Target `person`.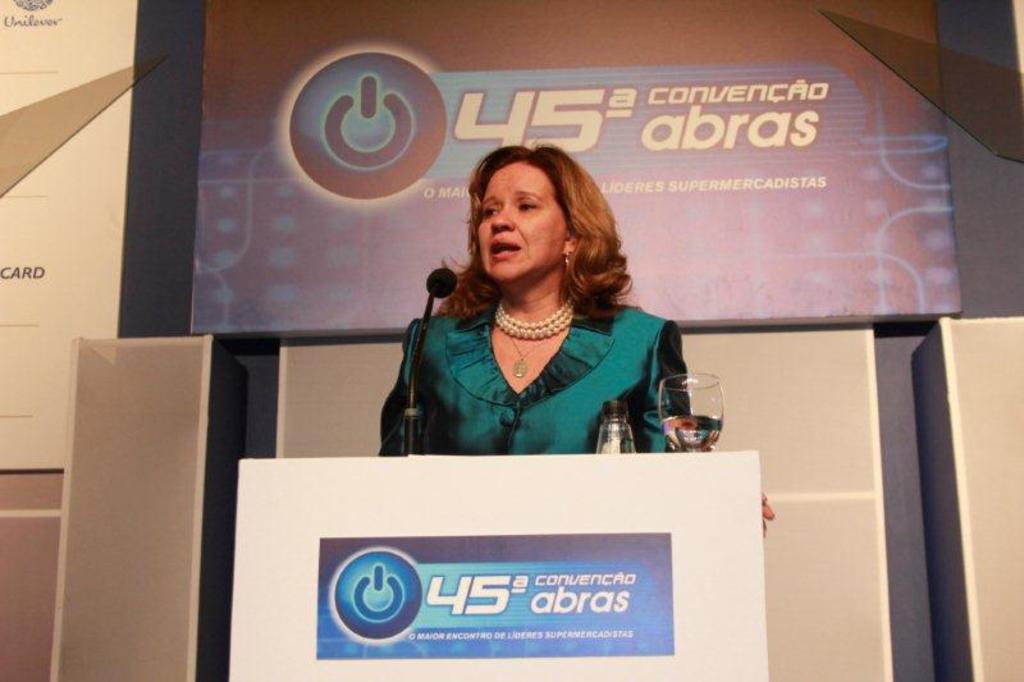
Target region: left=349, top=173, right=685, bottom=473.
